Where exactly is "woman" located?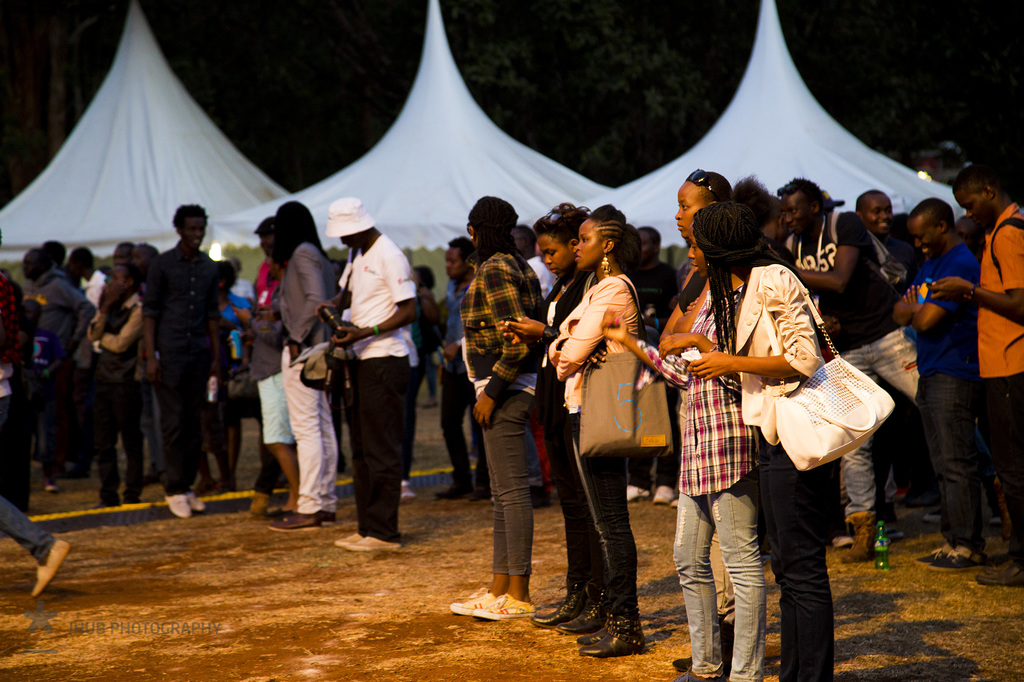
Its bounding box is (265,194,340,533).
